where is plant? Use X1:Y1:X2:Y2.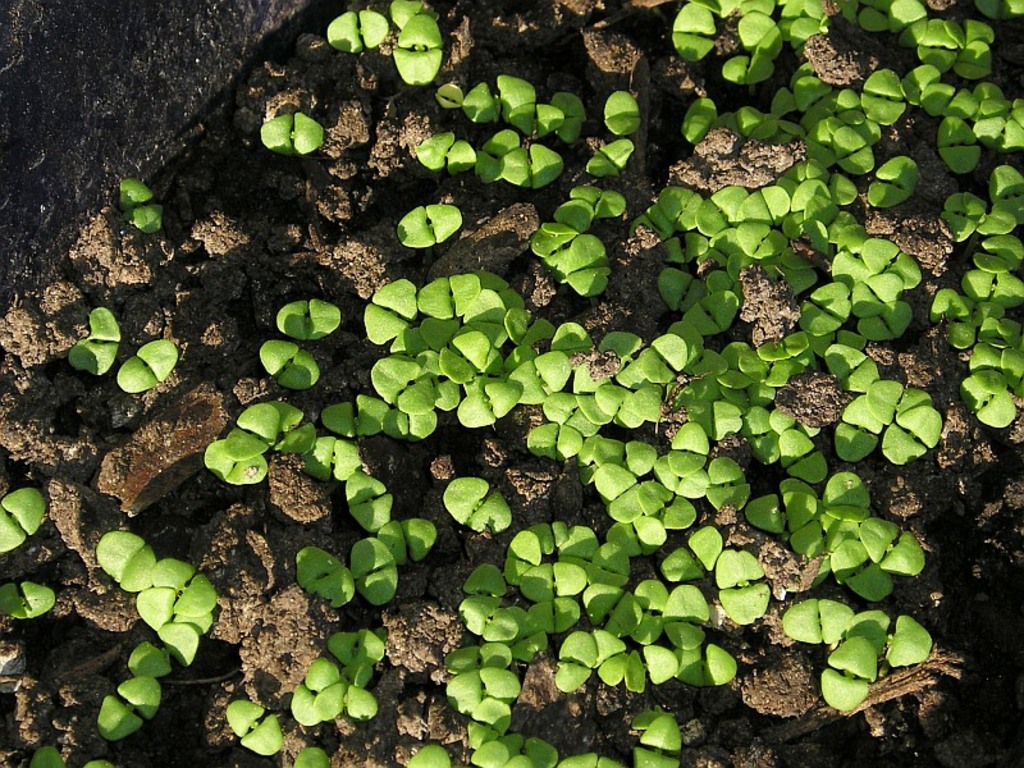
497:77:539:128.
